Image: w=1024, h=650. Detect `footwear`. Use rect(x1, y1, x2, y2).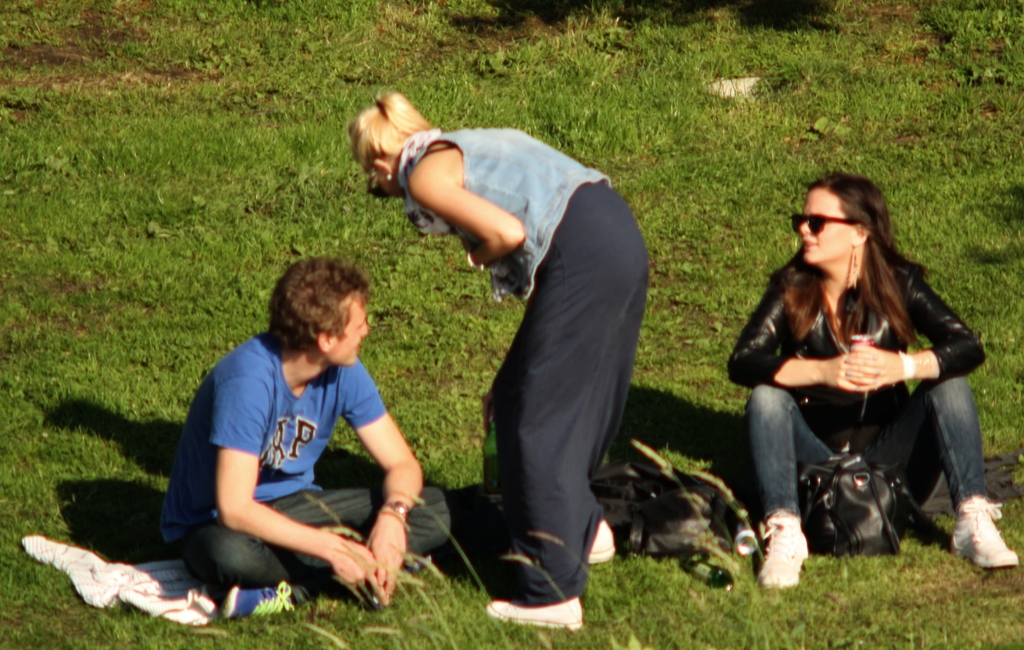
rect(579, 523, 617, 567).
